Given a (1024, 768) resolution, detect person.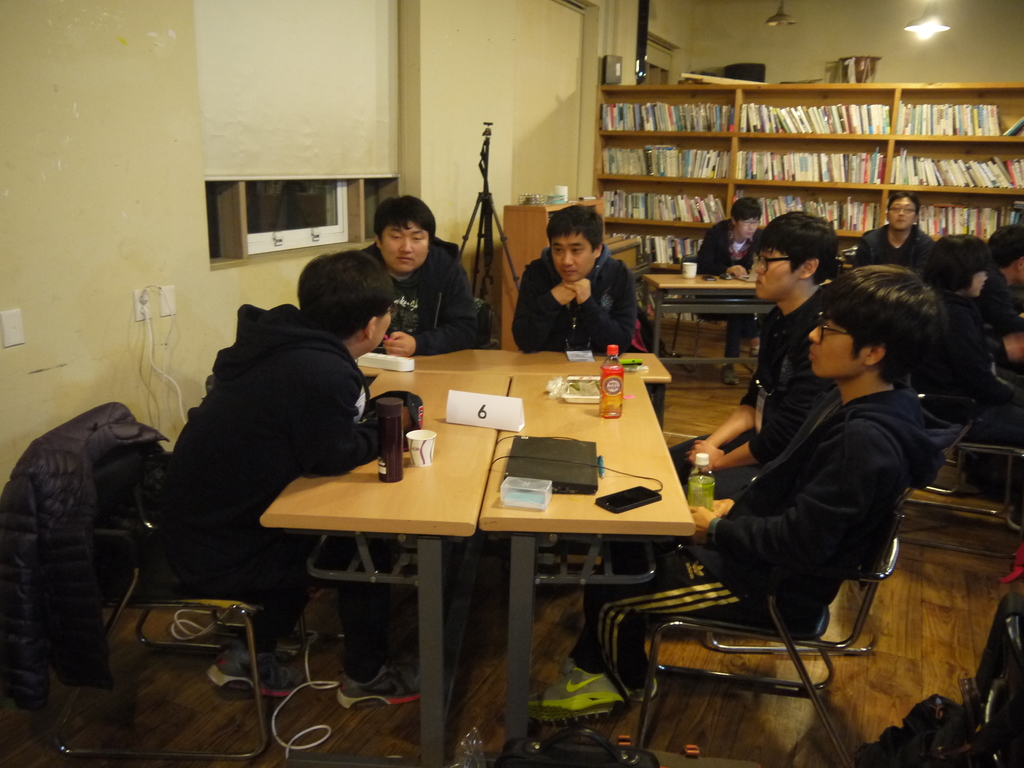
360 196 485 365.
